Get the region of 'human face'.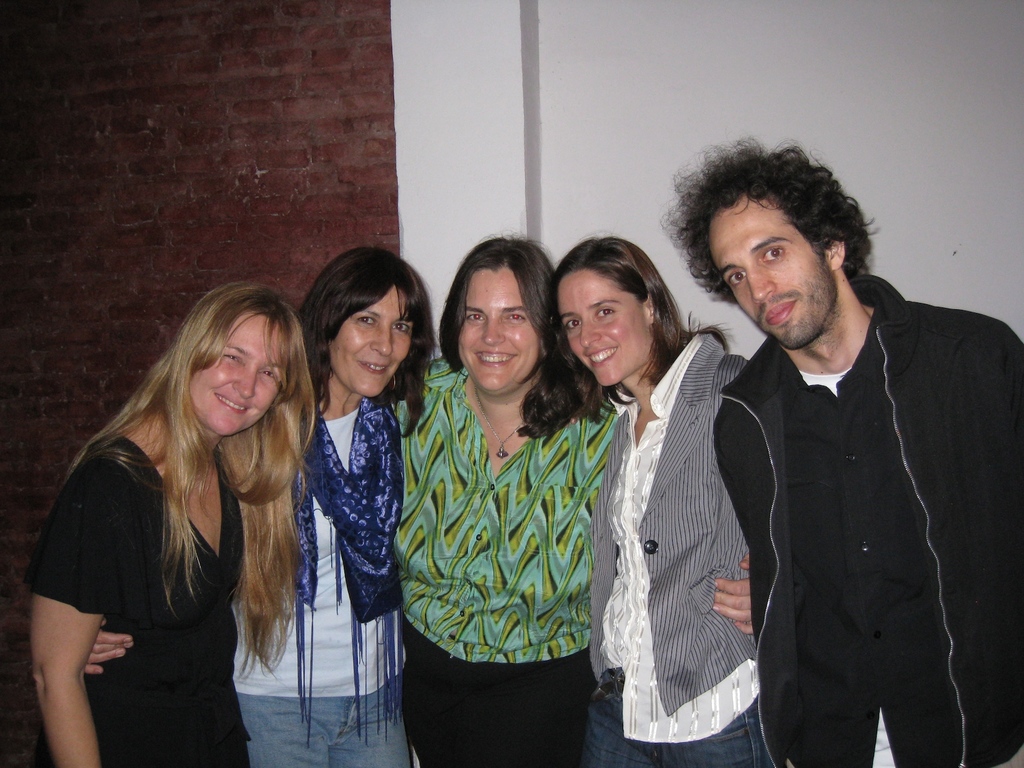
(x1=330, y1=288, x2=413, y2=397).
